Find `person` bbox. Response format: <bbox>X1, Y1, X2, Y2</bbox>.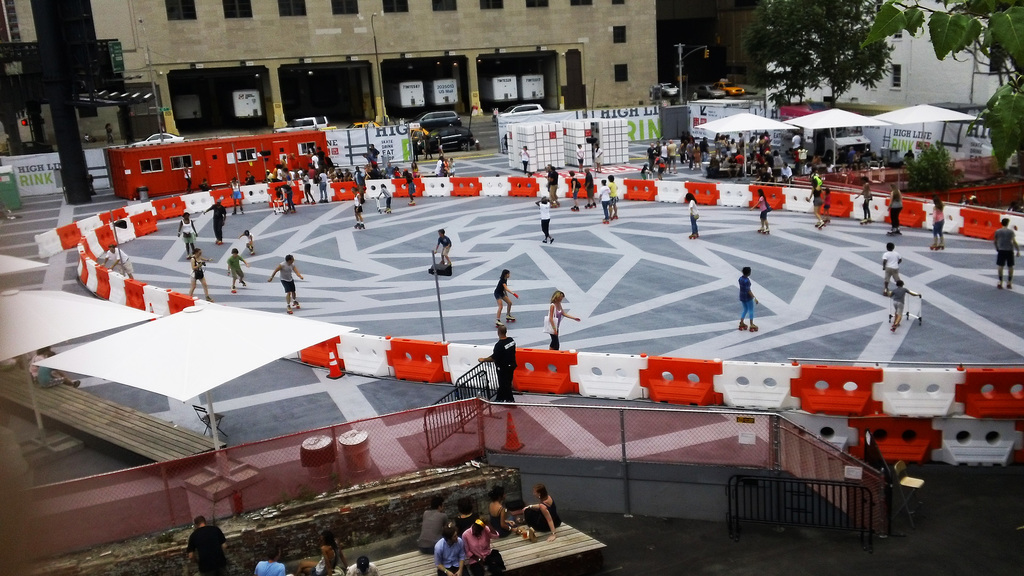
<bbox>227, 248, 252, 295</bbox>.
